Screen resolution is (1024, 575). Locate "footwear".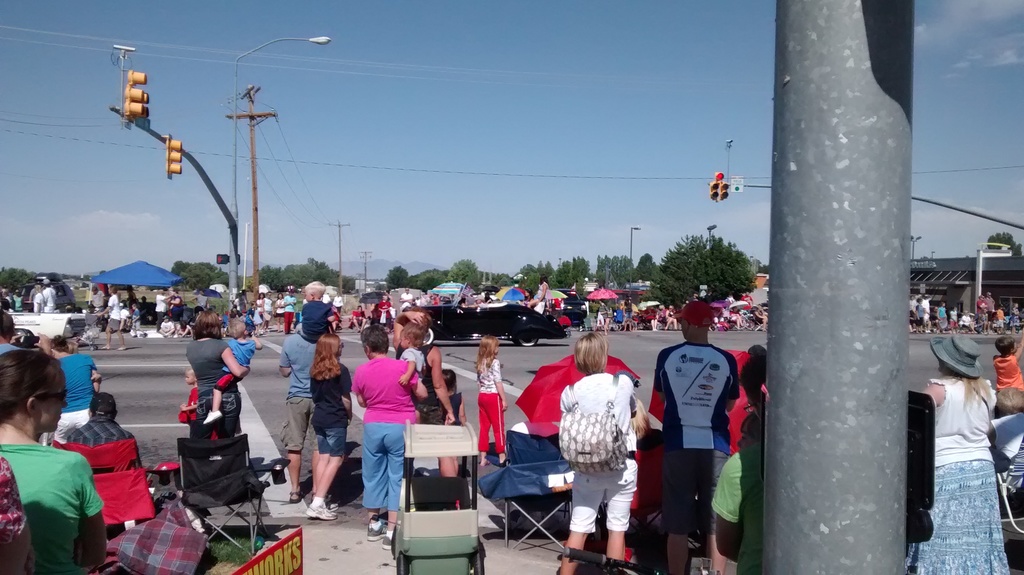
rect(366, 522, 381, 540).
